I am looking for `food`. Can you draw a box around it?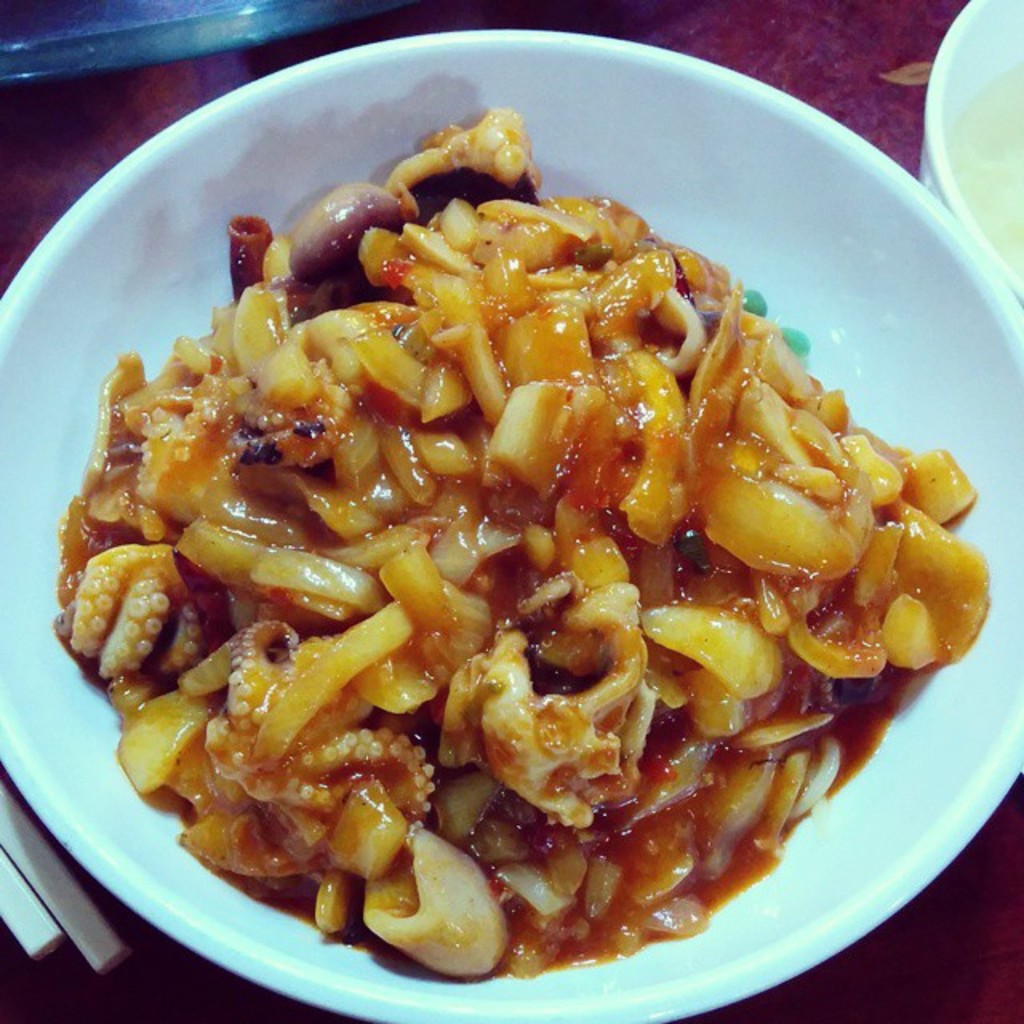
Sure, the bounding box is x1=30 y1=98 x2=978 y2=992.
